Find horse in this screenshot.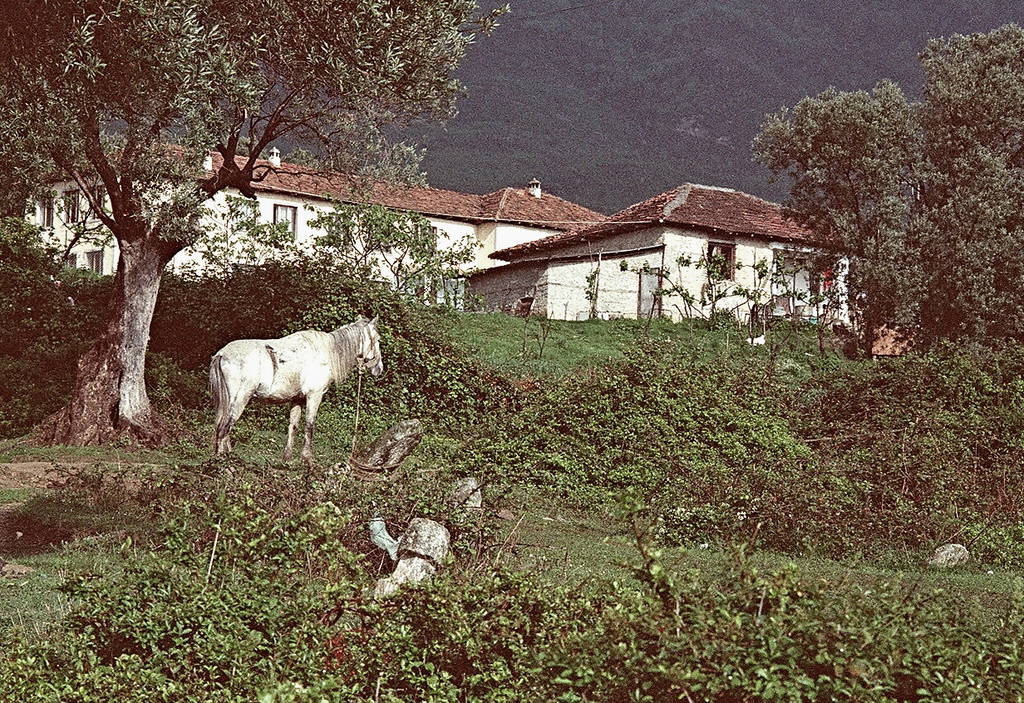
The bounding box for horse is BBox(207, 308, 386, 470).
